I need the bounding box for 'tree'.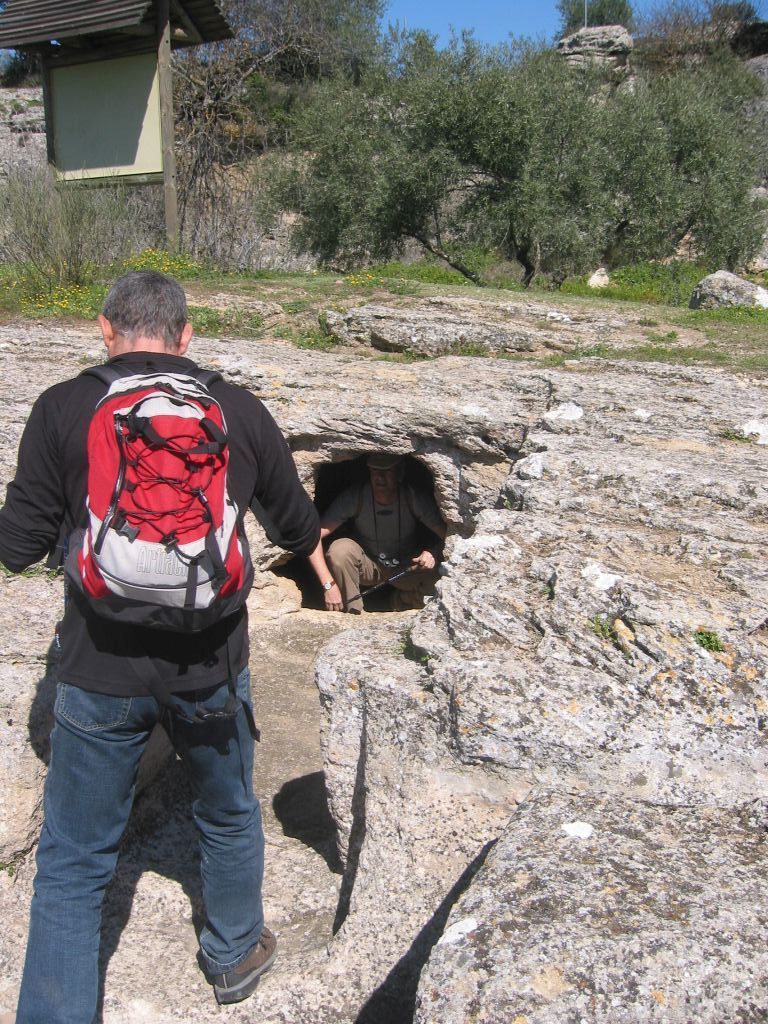
Here it is: {"x1": 556, "y1": 0, "x2": 627, "y2": 41}.
